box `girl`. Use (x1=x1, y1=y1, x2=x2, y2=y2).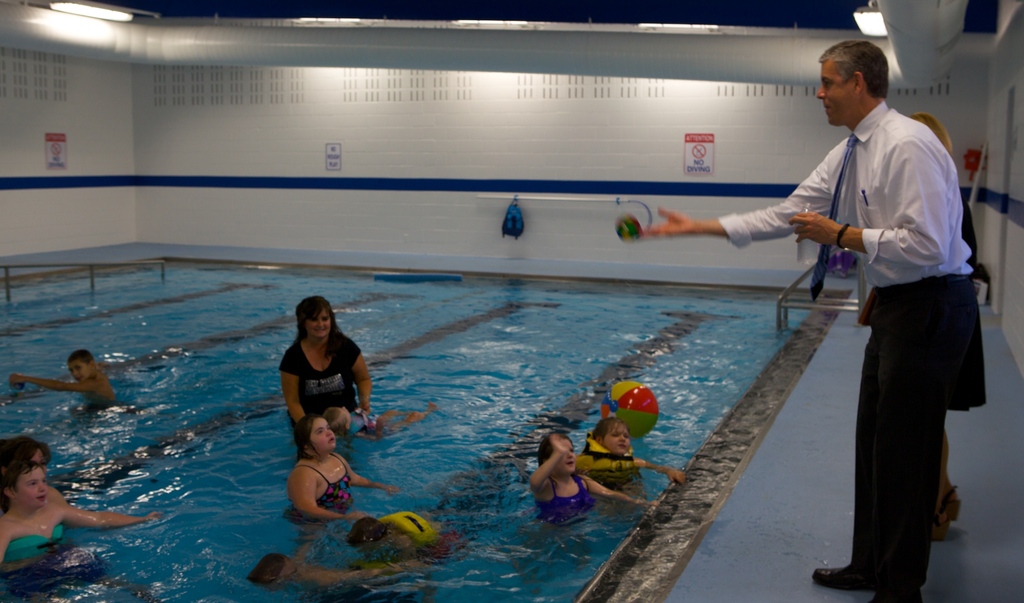
(x1=578, y1=418, x2=683, y2=481).
